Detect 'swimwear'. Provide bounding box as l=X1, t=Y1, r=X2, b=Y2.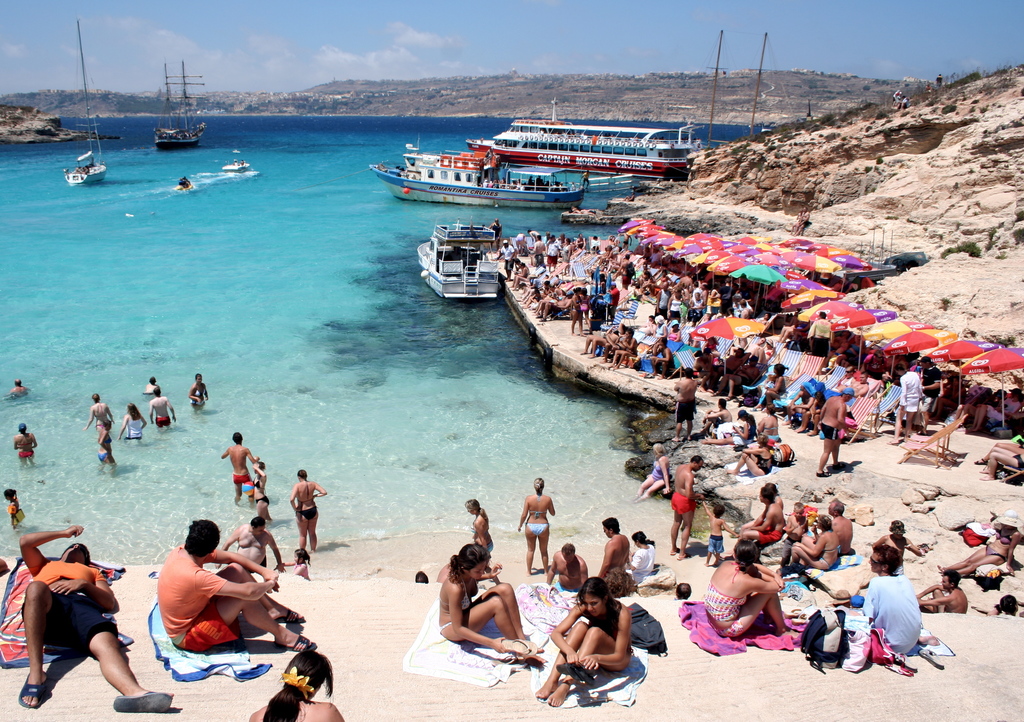
l=714, t=616, r=738, b=638.
